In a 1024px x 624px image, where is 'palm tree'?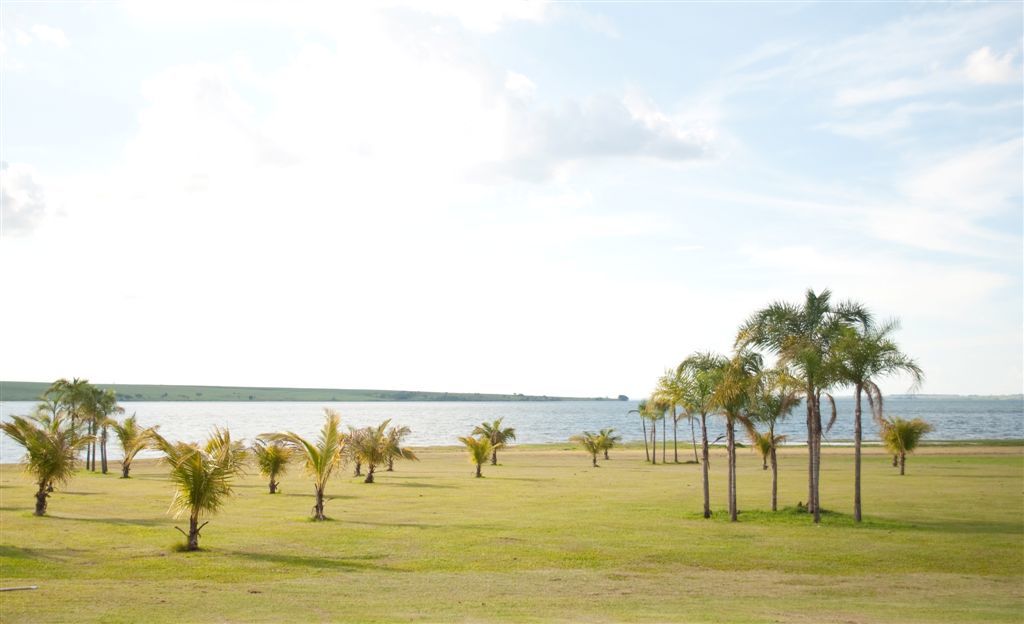
[53, 375, 104, 449].
